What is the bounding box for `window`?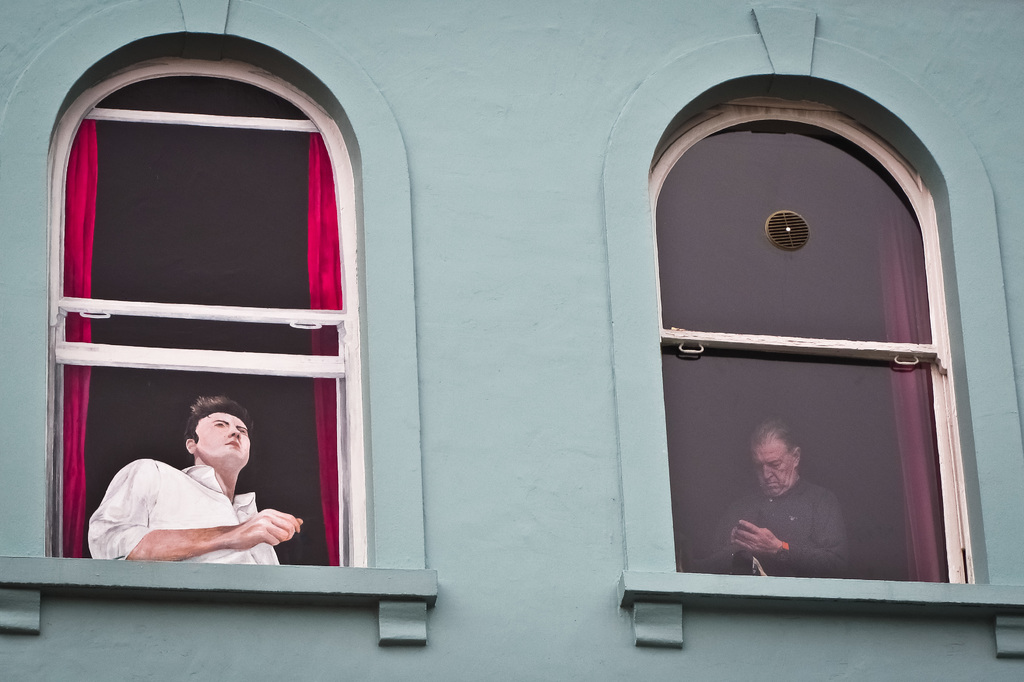
bbox=[34, 65, 358, 573].
